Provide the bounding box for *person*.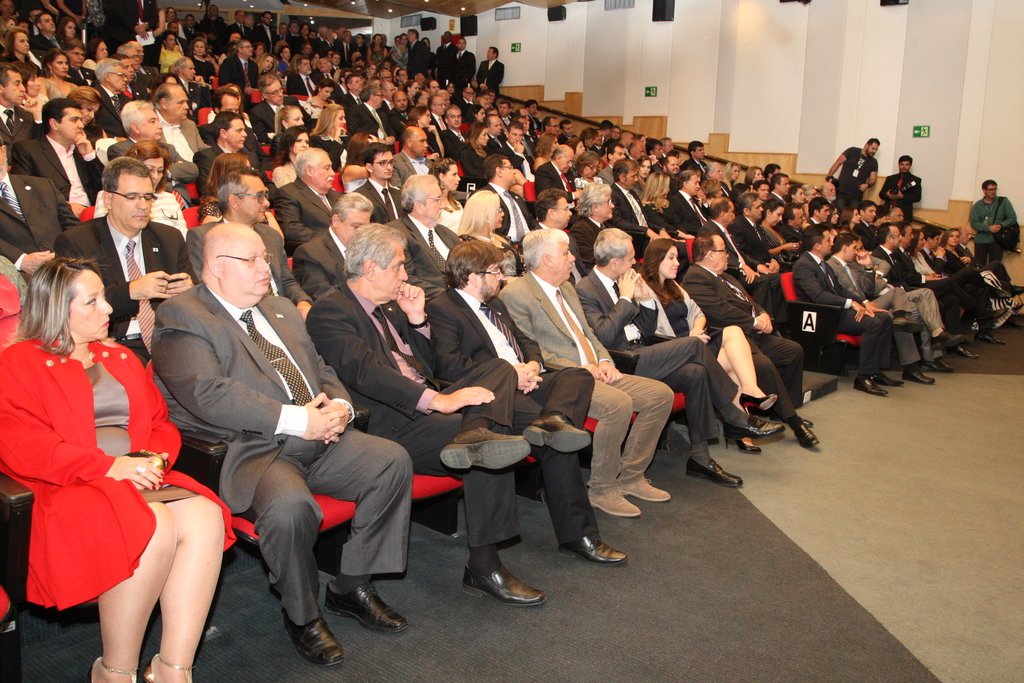
bbox=(851, 236, 963, 370).
